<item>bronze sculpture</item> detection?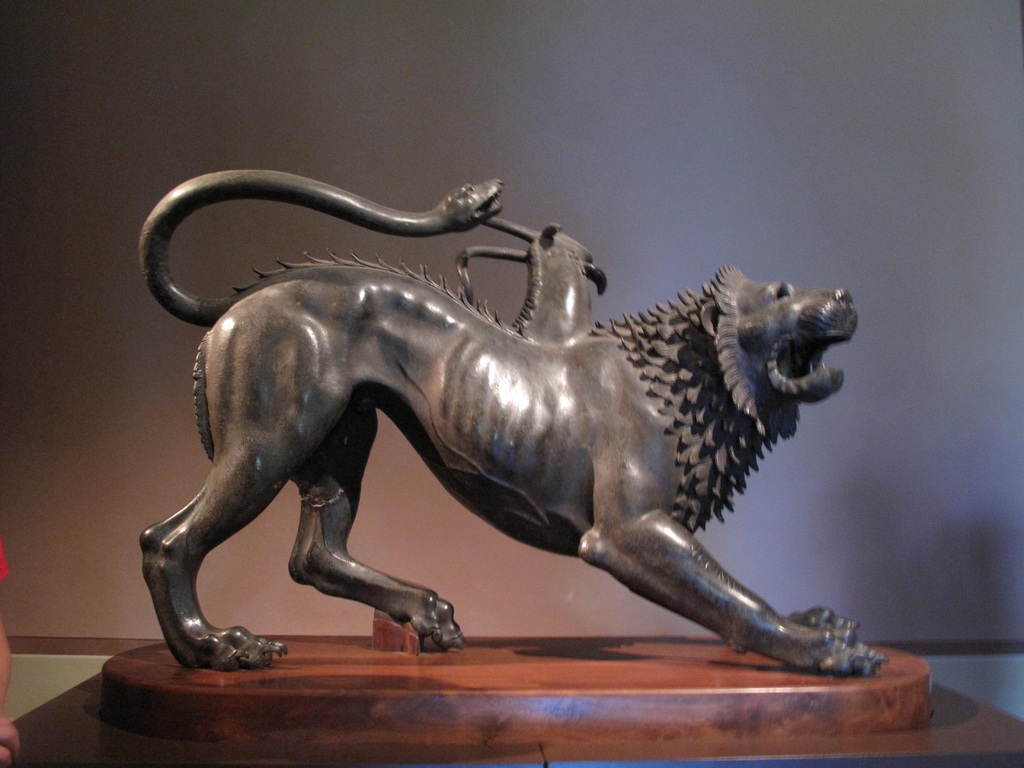
[141, 175, 911, 719]
